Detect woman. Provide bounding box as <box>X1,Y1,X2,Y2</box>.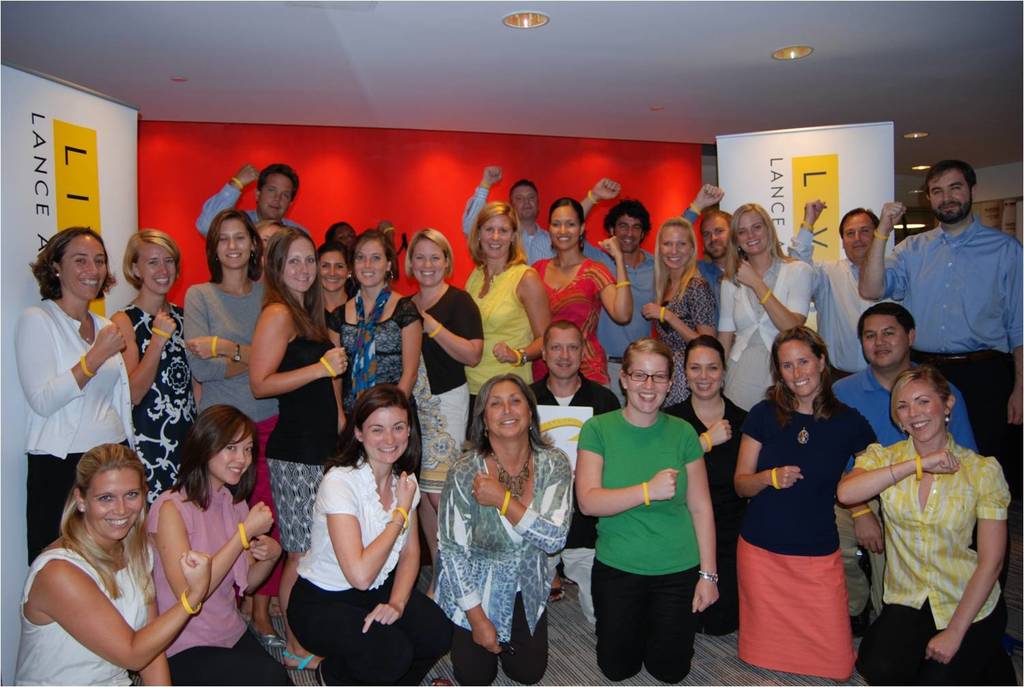
<box>404,217,484,454</box>.
